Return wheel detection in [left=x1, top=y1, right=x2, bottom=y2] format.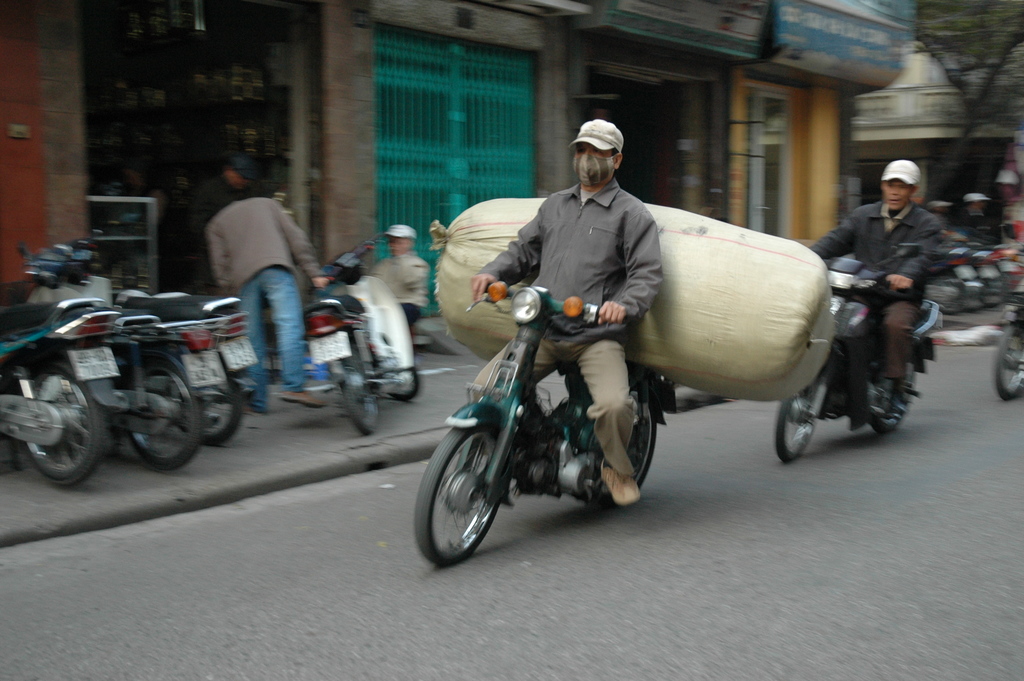
[left=989, top=320, right=1023, bottom=403].
